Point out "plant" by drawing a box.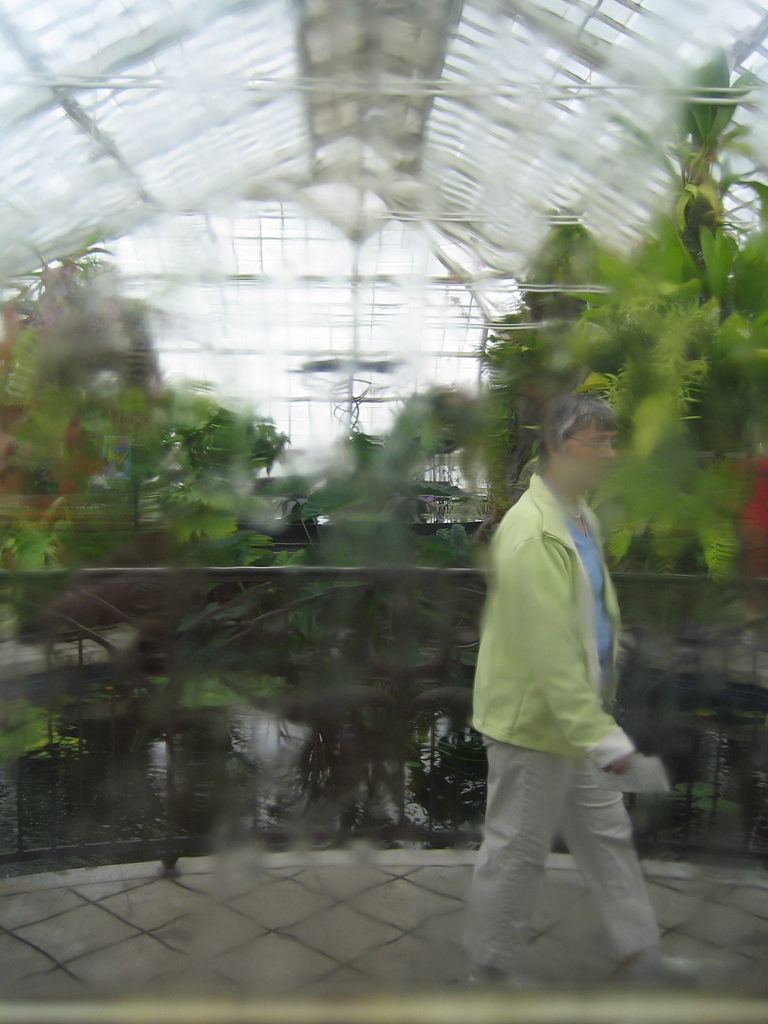
locate(0, 256, 193, 569).
